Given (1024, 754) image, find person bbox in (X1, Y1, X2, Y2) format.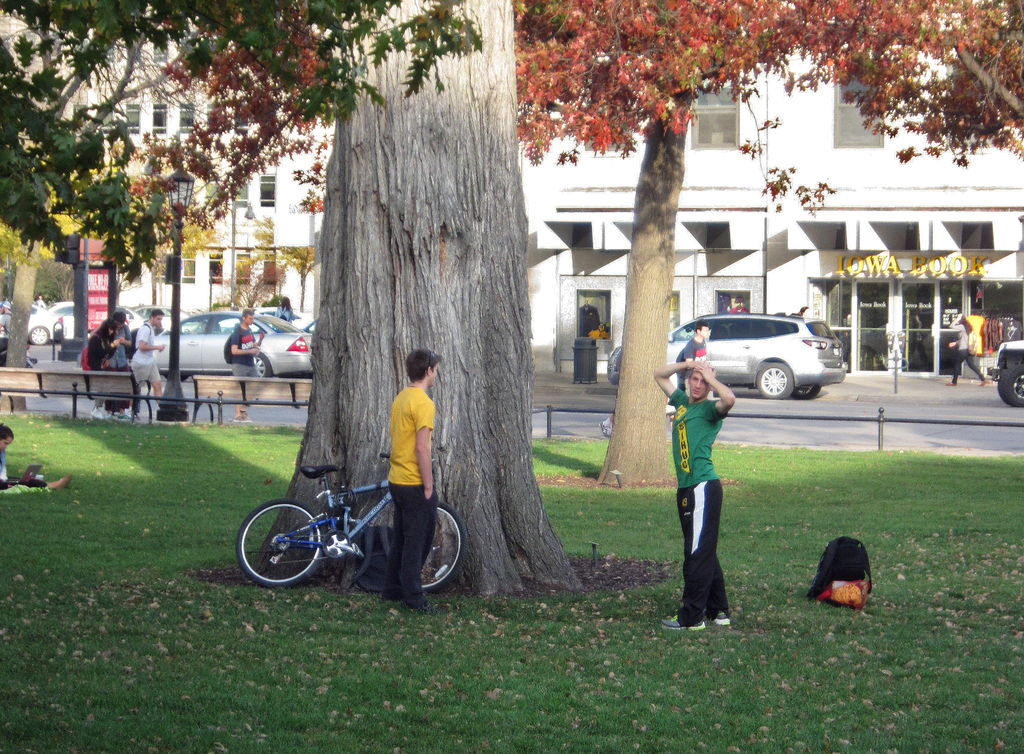
(675, 318, 716, 393).
